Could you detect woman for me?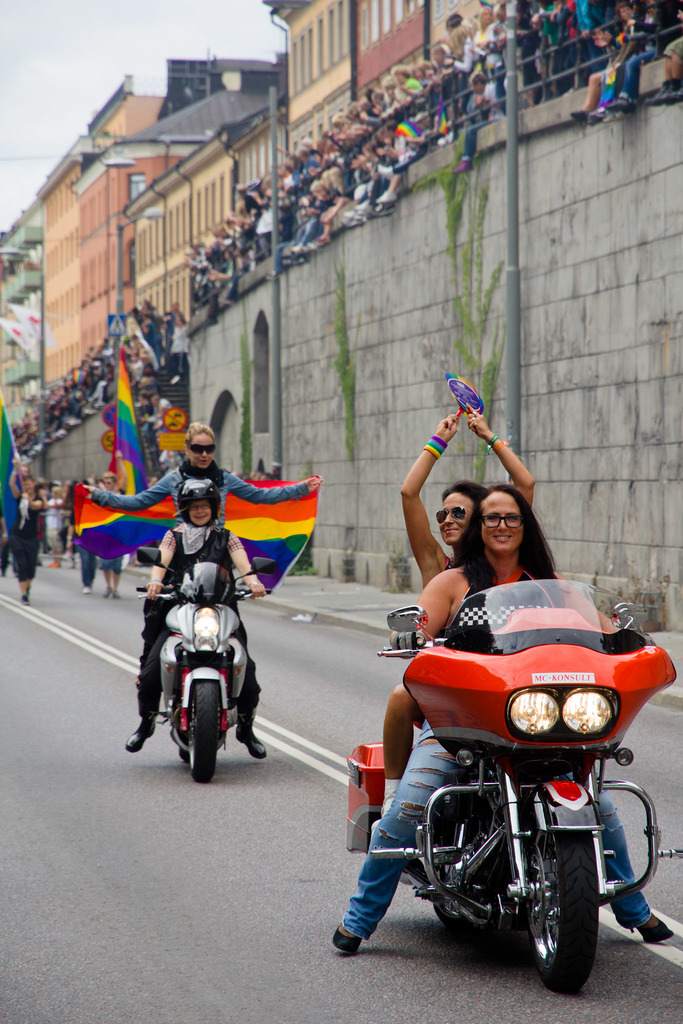
Detection result: x1=85 y1=422 x2=322 y2=692.
